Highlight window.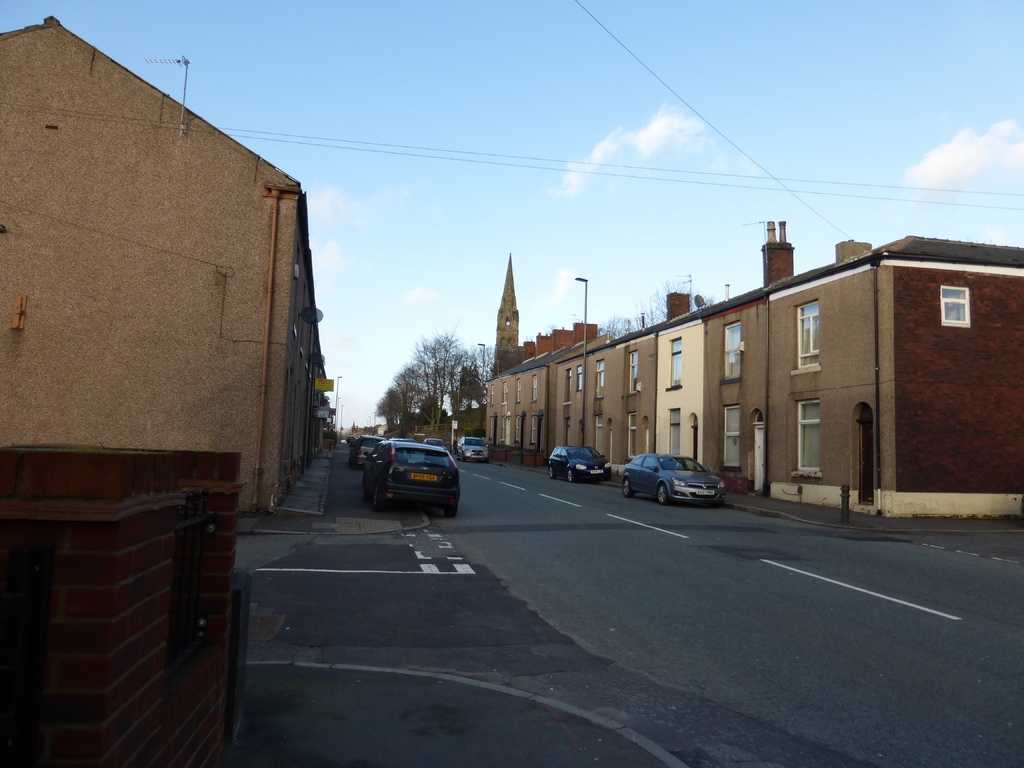
Highlighted region: bbox=(627, 349, 637, 396).
